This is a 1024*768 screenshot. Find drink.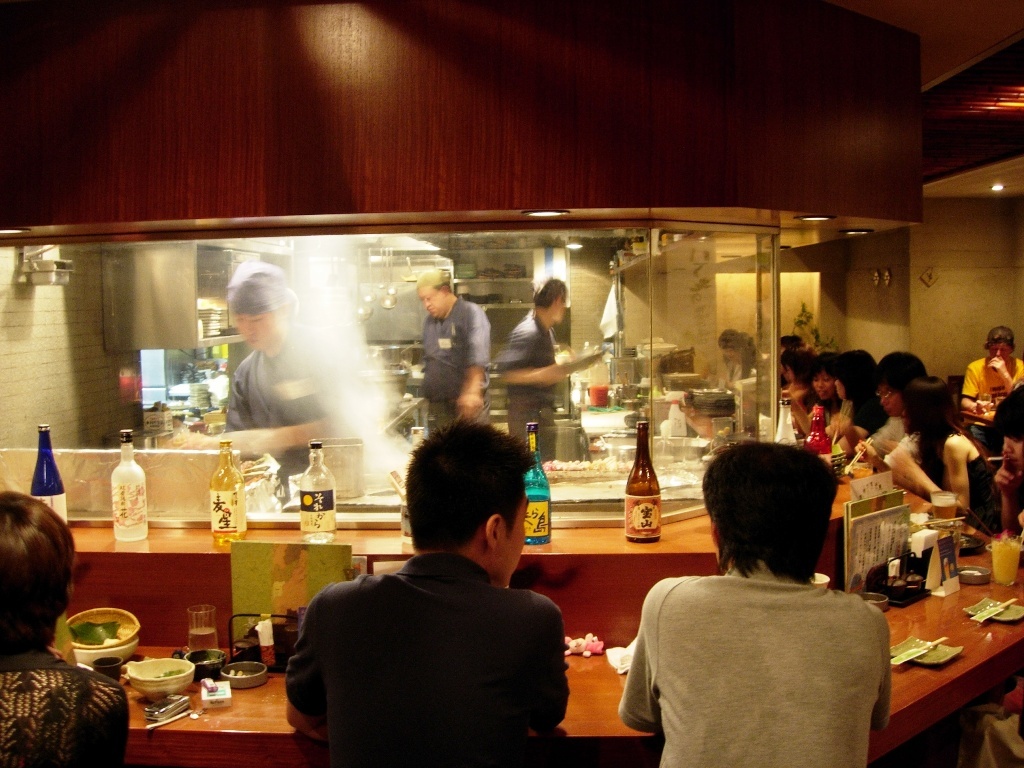
Bounding box: (802,406,833,469).
